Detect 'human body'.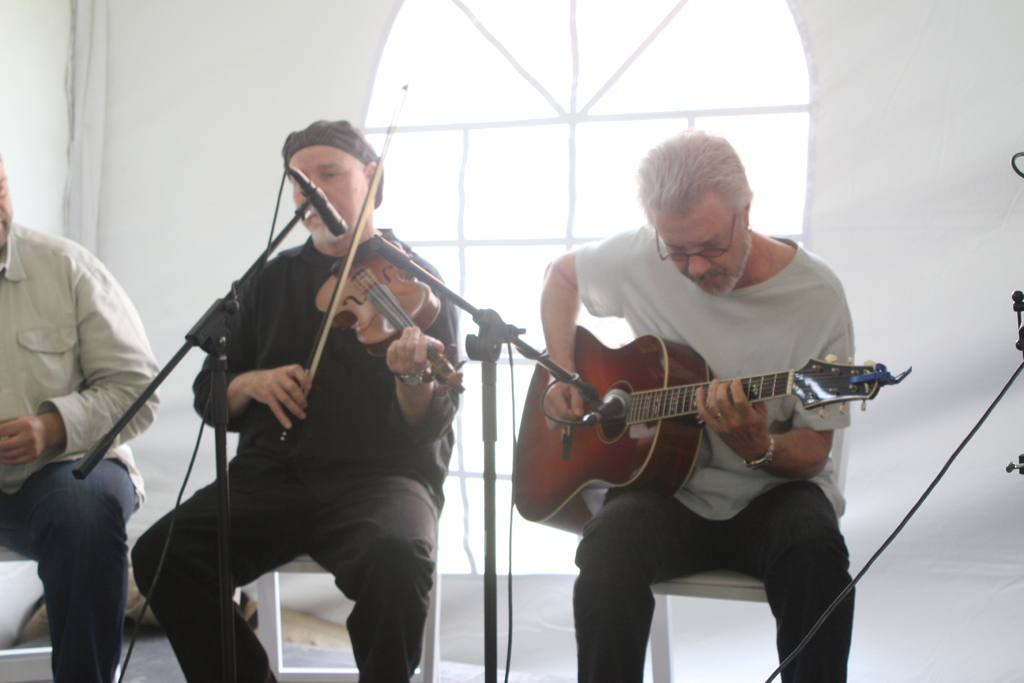
Detected at 535 131 859 682.
